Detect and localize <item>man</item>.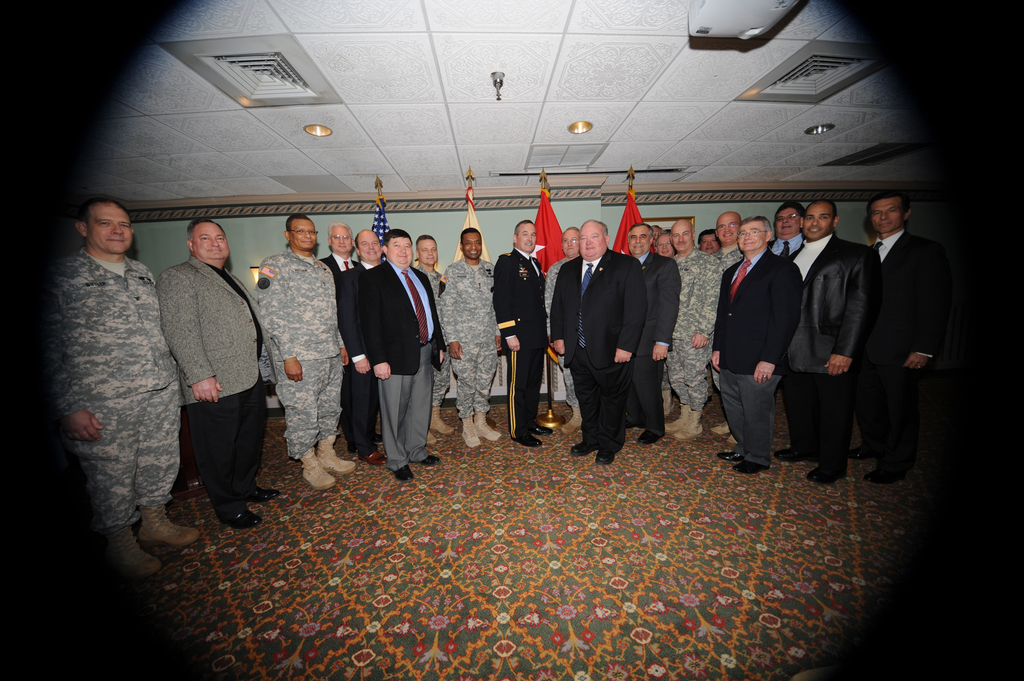
Localized at x1=549 y1=225 x2=584 y2=431.
